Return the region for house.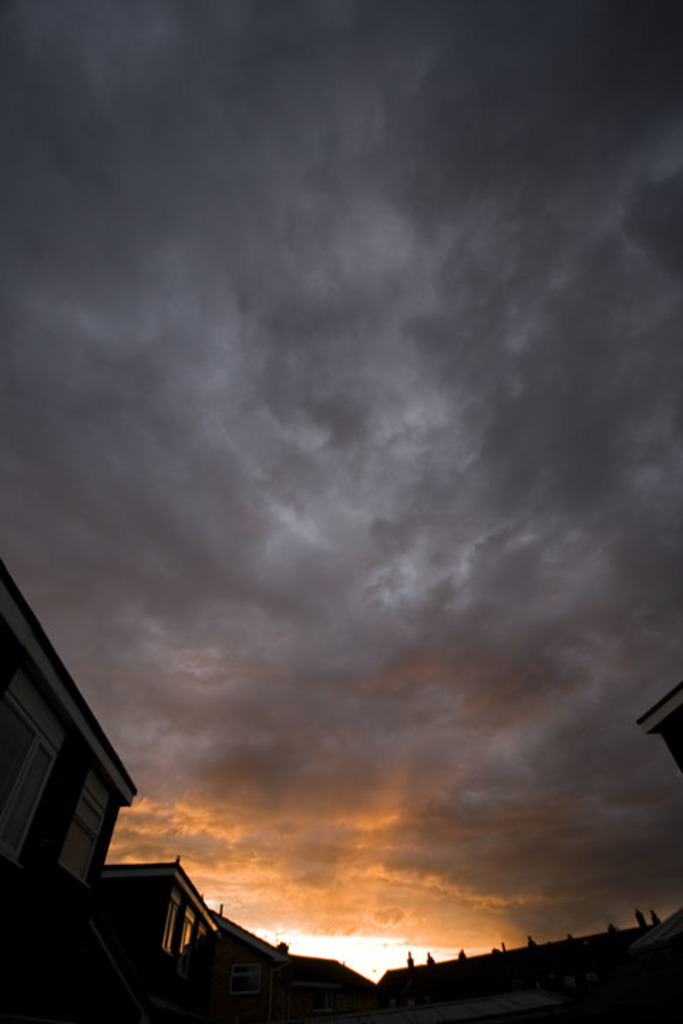
select_region(0, 566, 135, 1023).
